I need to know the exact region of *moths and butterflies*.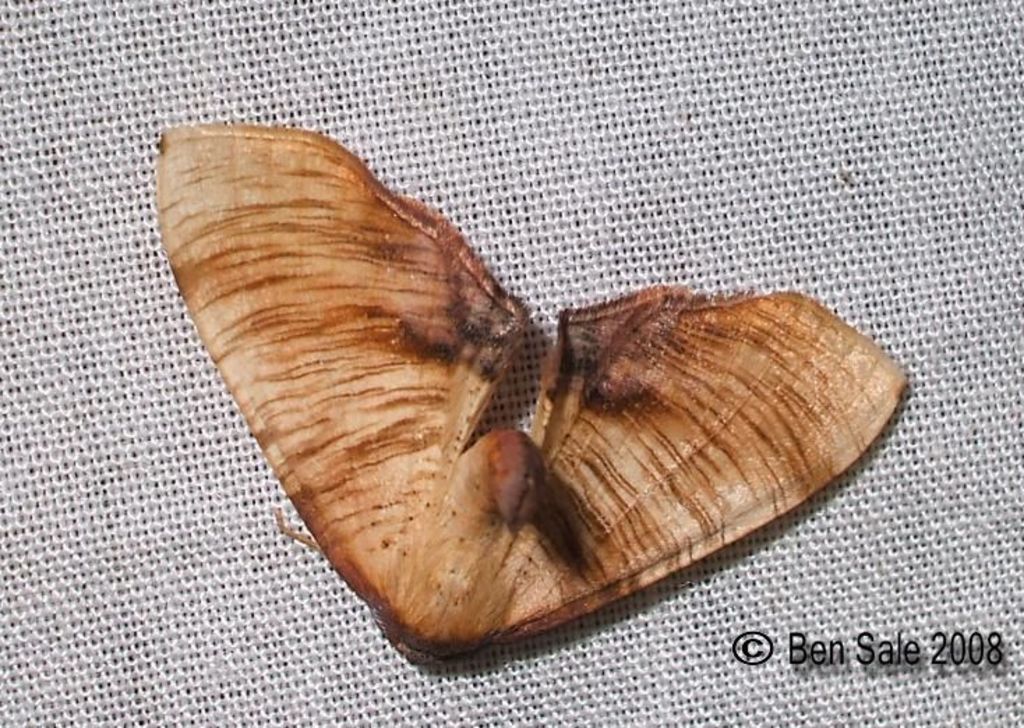
Region: BBox(156, 123, 912, 662).
